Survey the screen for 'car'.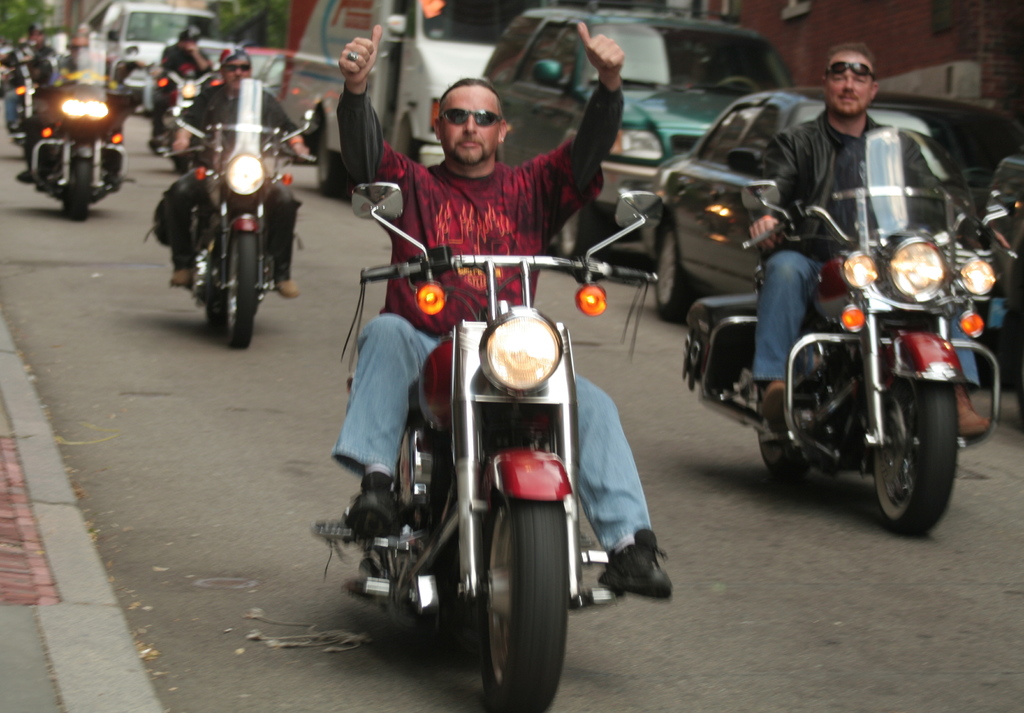
Survey found: {"x1": 257, "y1": 49, "x2": 283, "y2": 99}.
